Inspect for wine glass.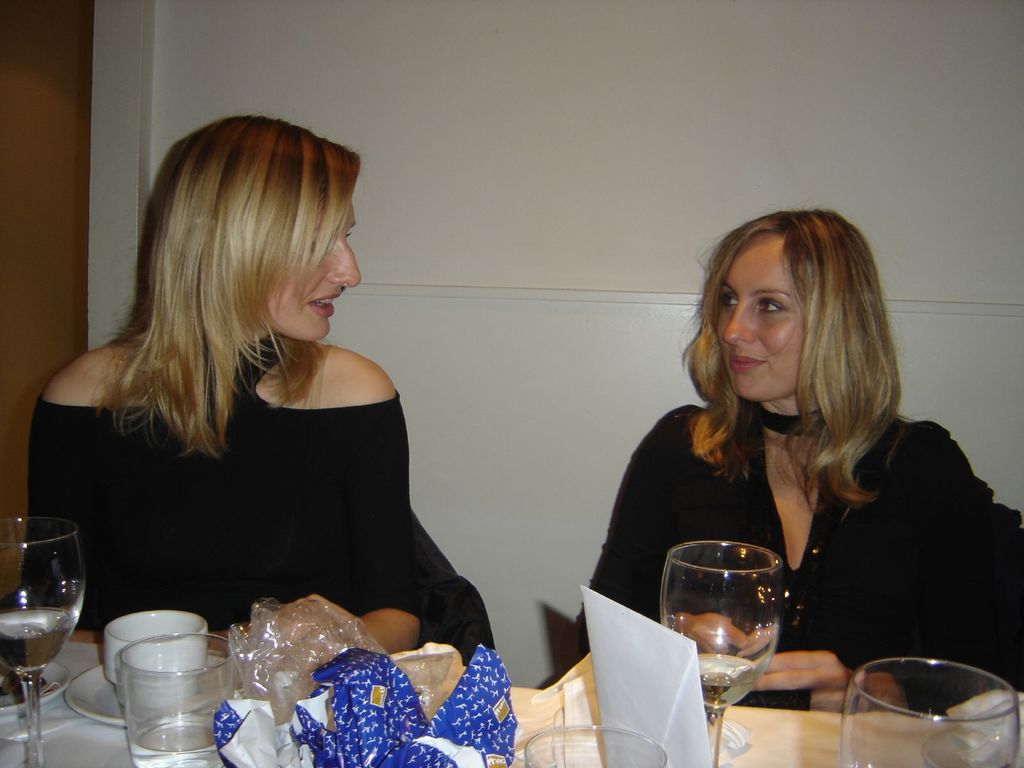
Inspection: 837 659 1023 767.
